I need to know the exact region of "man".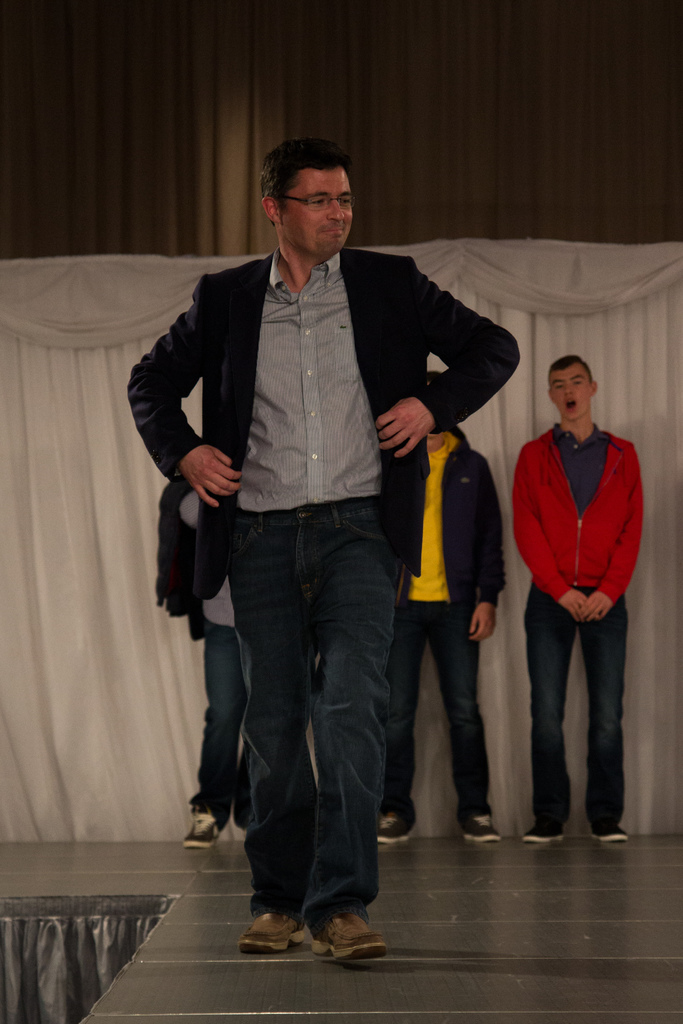
Region: [155, 450, 255, 842].
